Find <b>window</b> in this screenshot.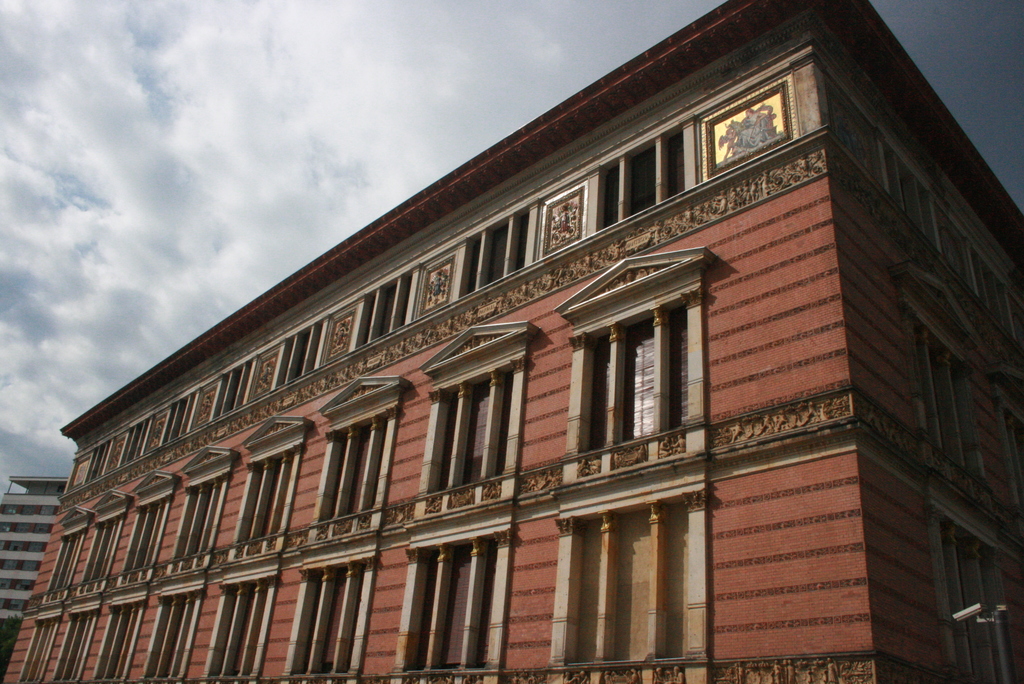
The bounding box for <b>window</b> is bbox(308, 410, 390, 521).
